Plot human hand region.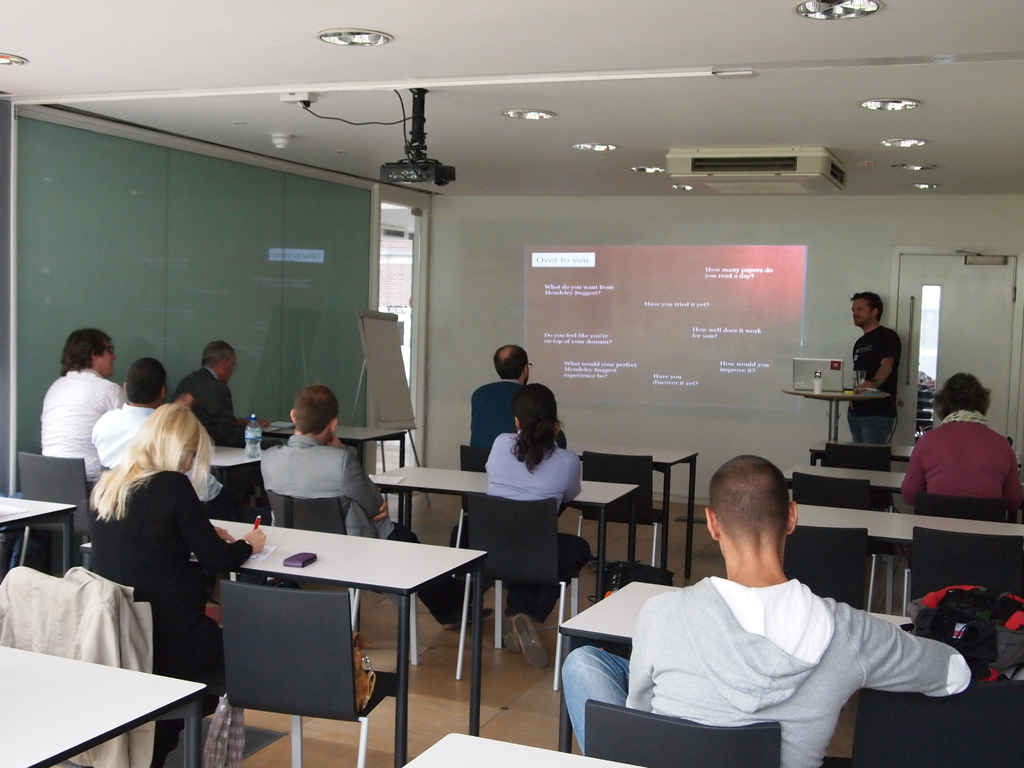
Plotted at pyautogui.locateOnScreen(172, 392, 195, 409).
